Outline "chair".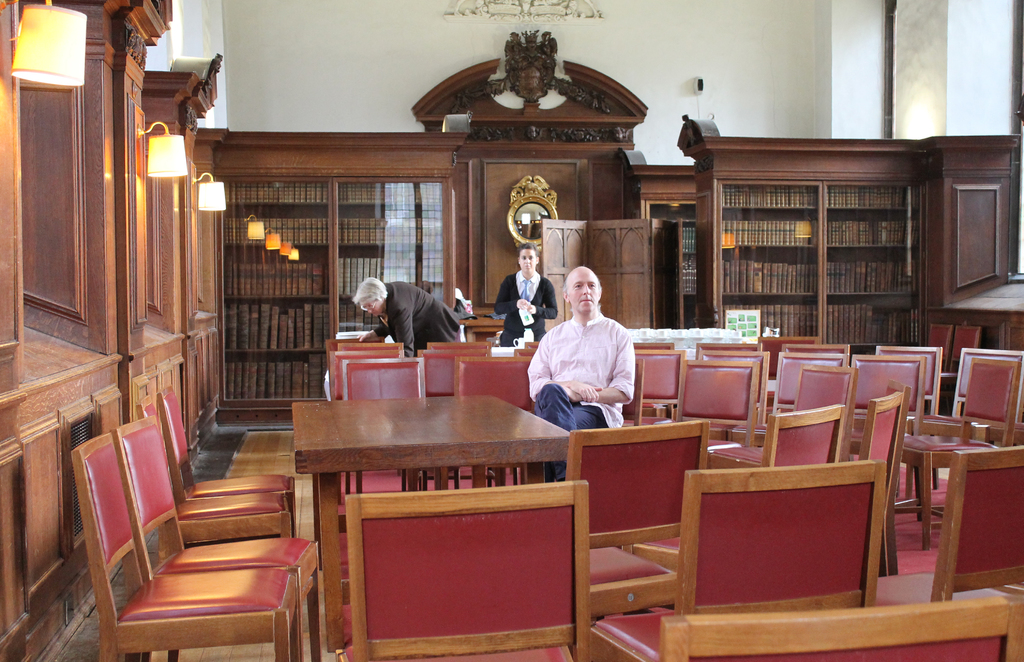
Outline: <bbox>332, 480, 588, 661</bbox>.
